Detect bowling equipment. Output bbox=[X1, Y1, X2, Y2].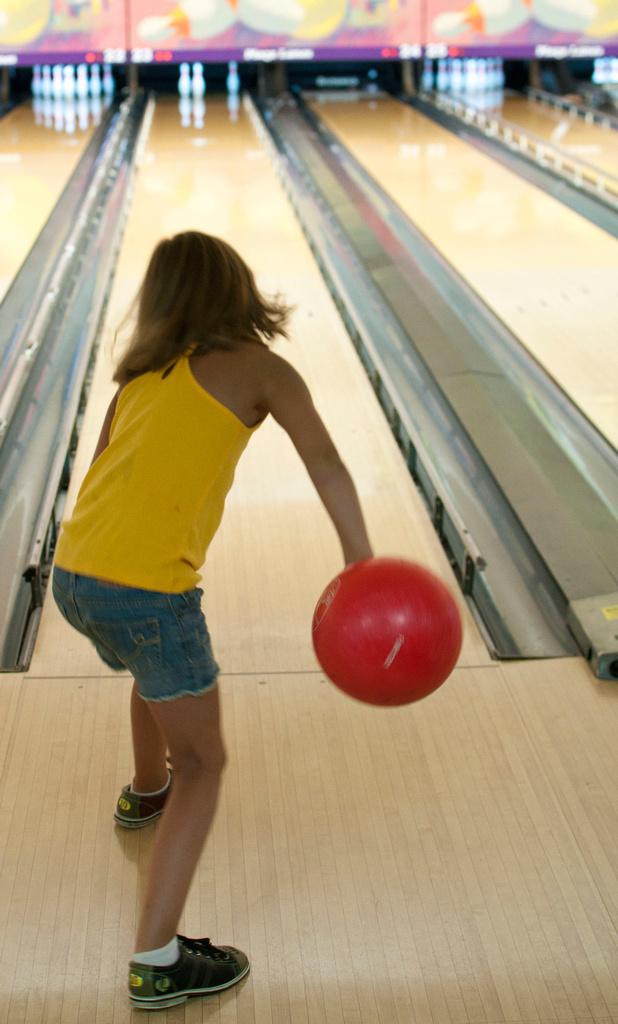
bbox=[422, 65, 439, 95].
